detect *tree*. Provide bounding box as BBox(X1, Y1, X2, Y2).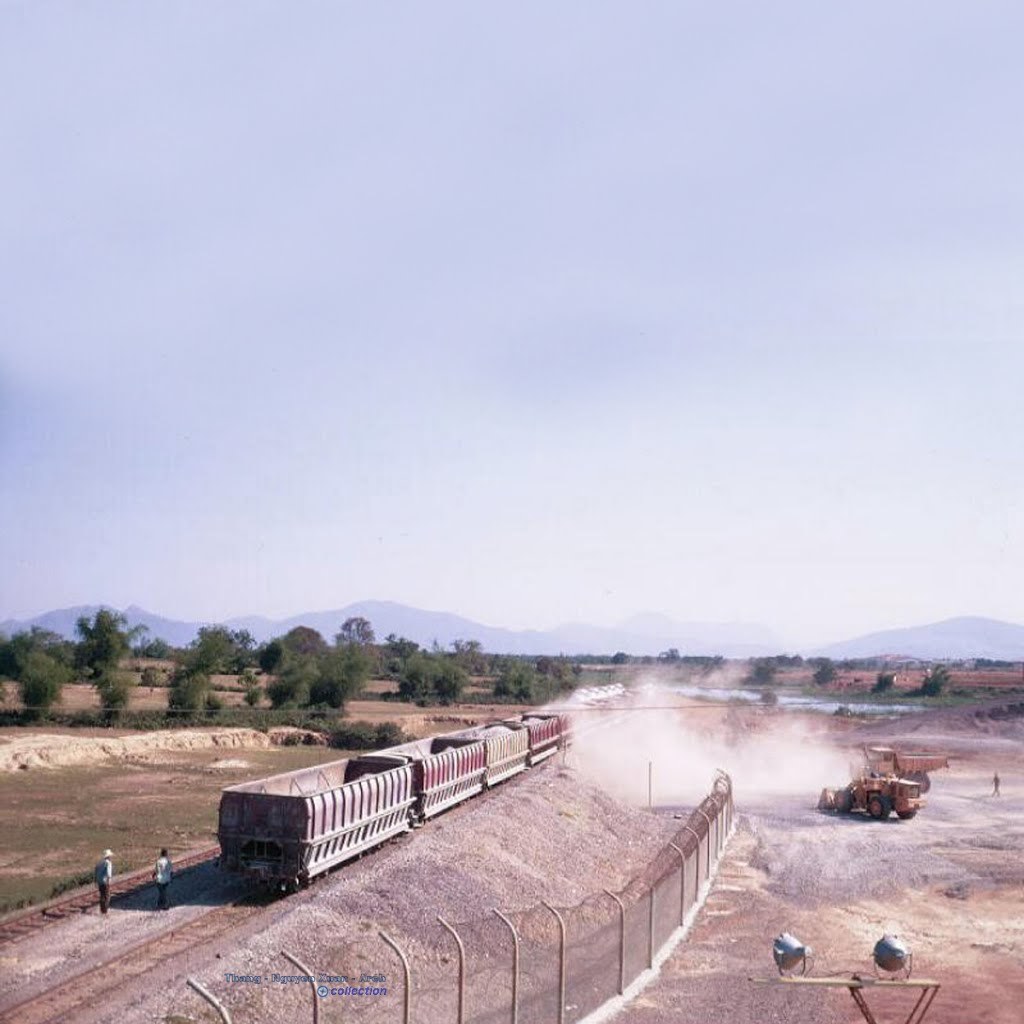
BBox(494, 660, 563, 708).
